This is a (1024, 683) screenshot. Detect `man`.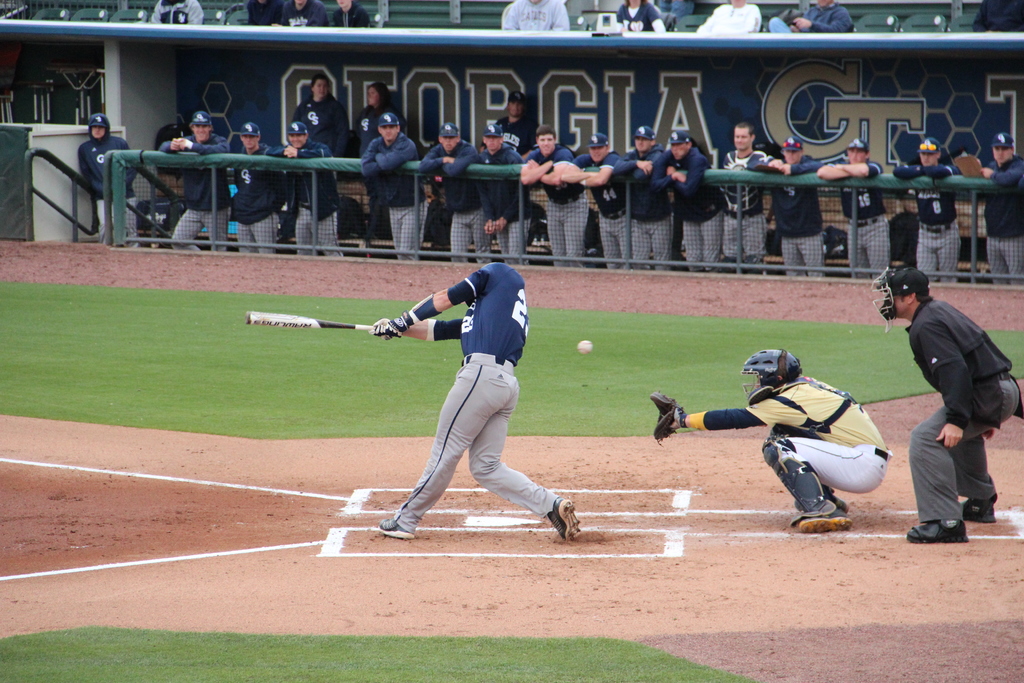
<bbox>496, 81, 538, 156</bbox>.
